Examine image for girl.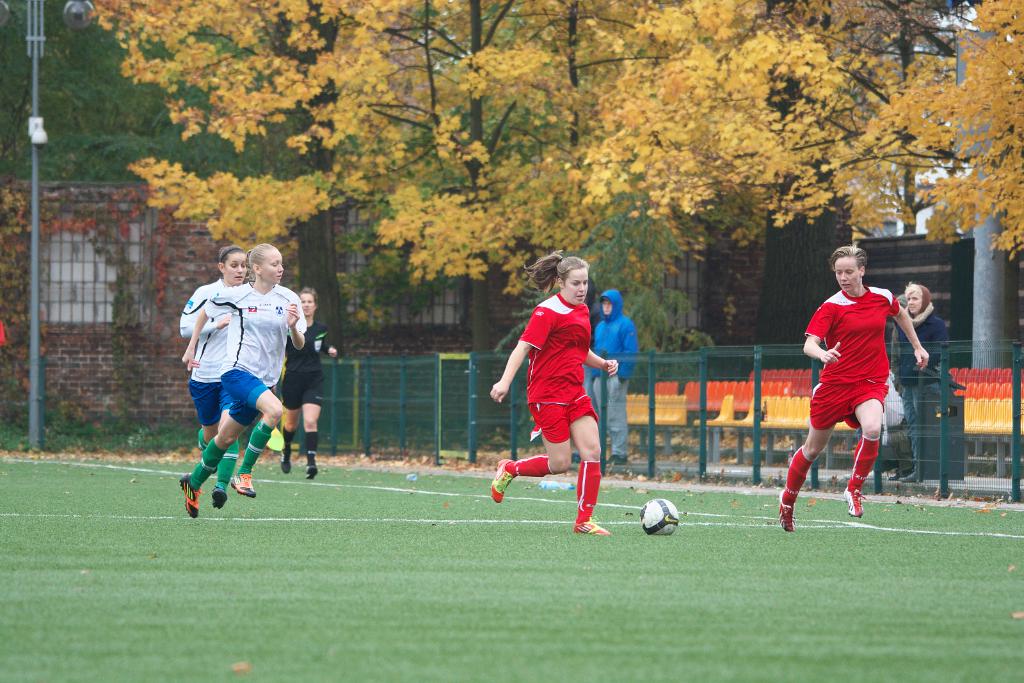
Examination result: BBox(174, 240, 253, 507).
